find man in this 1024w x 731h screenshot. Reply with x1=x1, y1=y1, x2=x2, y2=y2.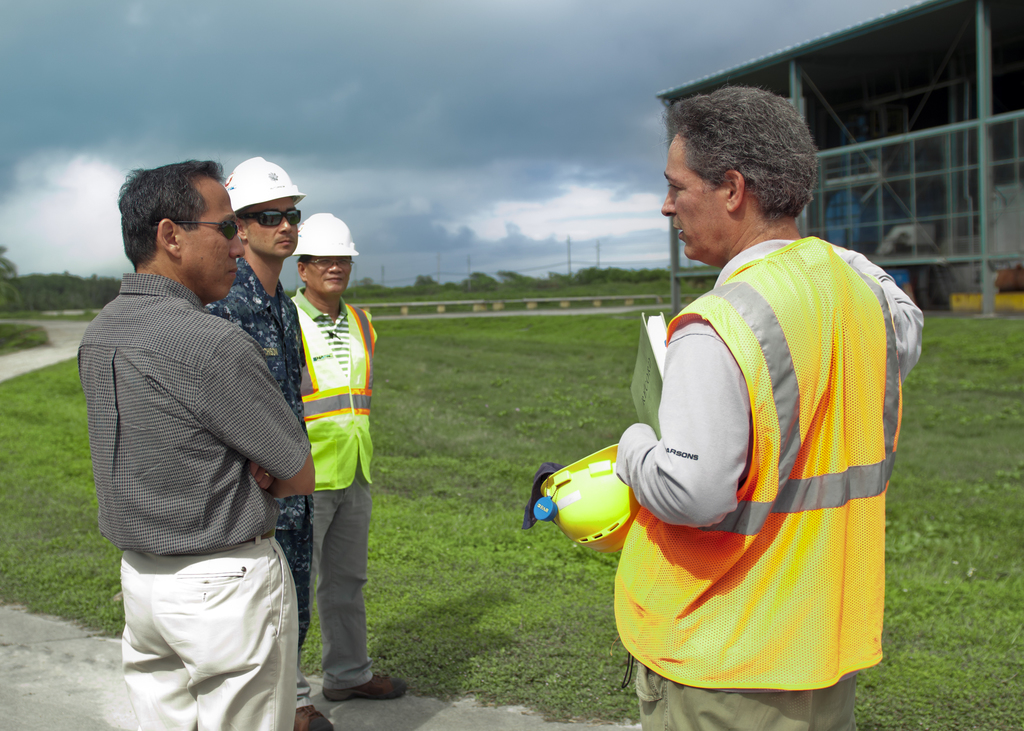
x1=196, y1=143, x2=332, y2=729.
